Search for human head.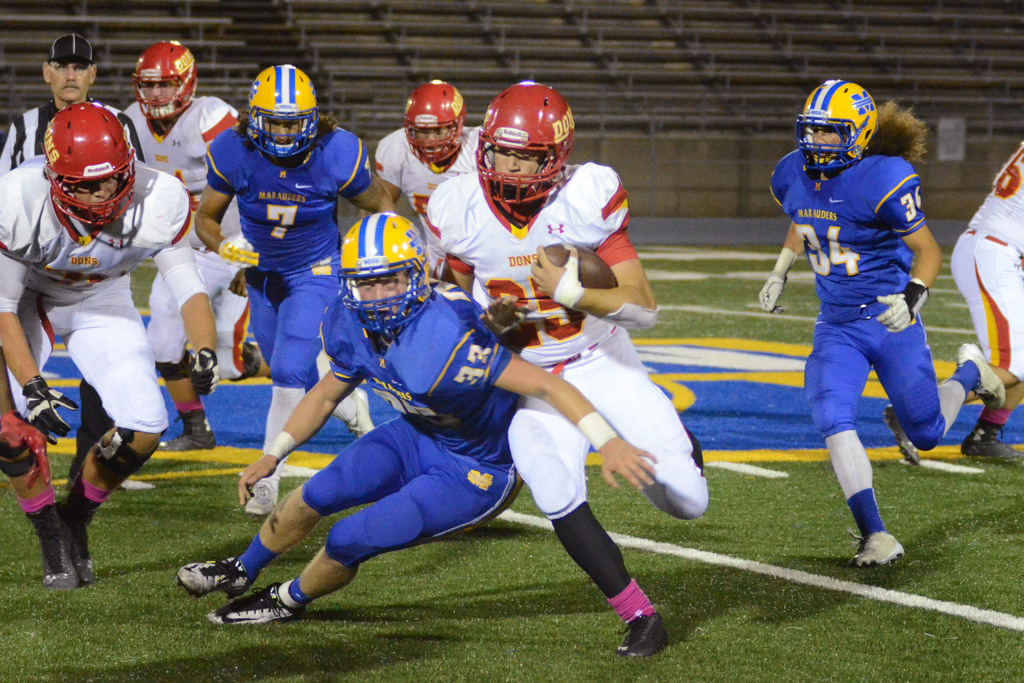
Found at 217:46:318:170.
